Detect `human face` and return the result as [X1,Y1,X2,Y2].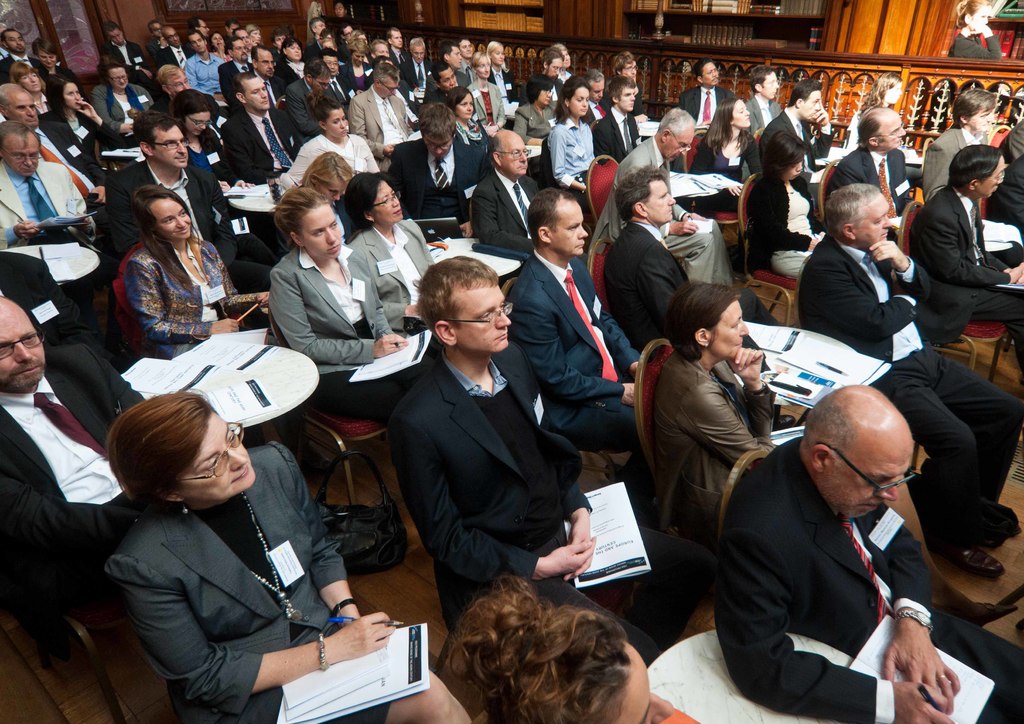
[448,45,461,67].
